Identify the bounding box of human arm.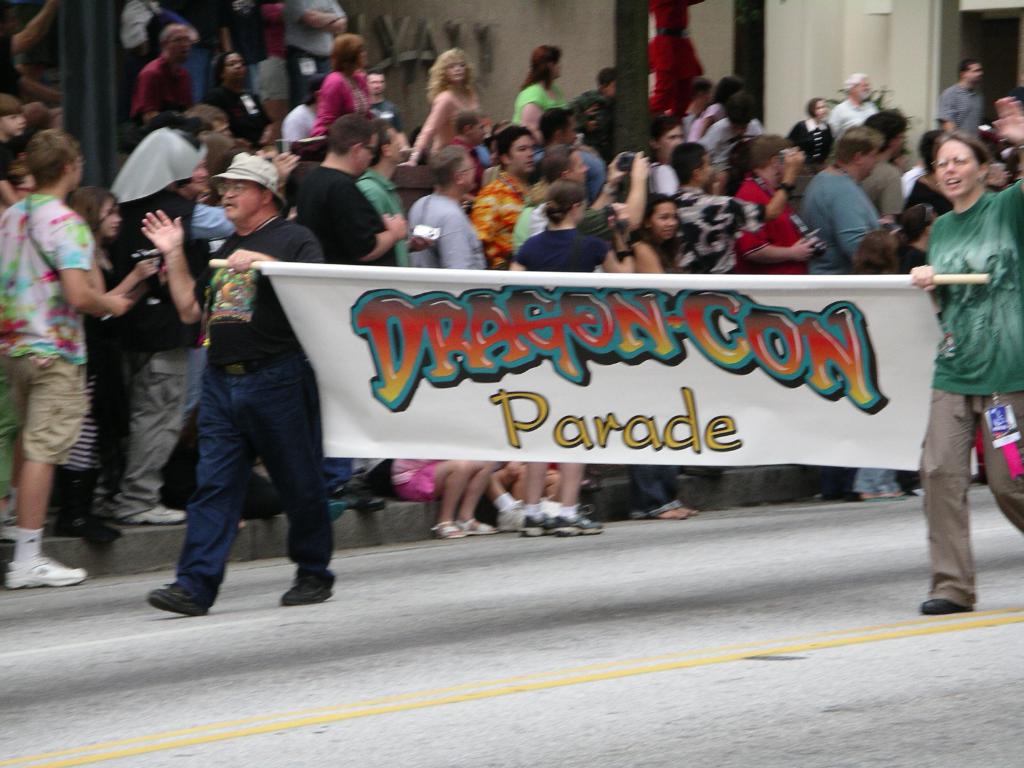
<region>632, 236, 660, 280</region>.
